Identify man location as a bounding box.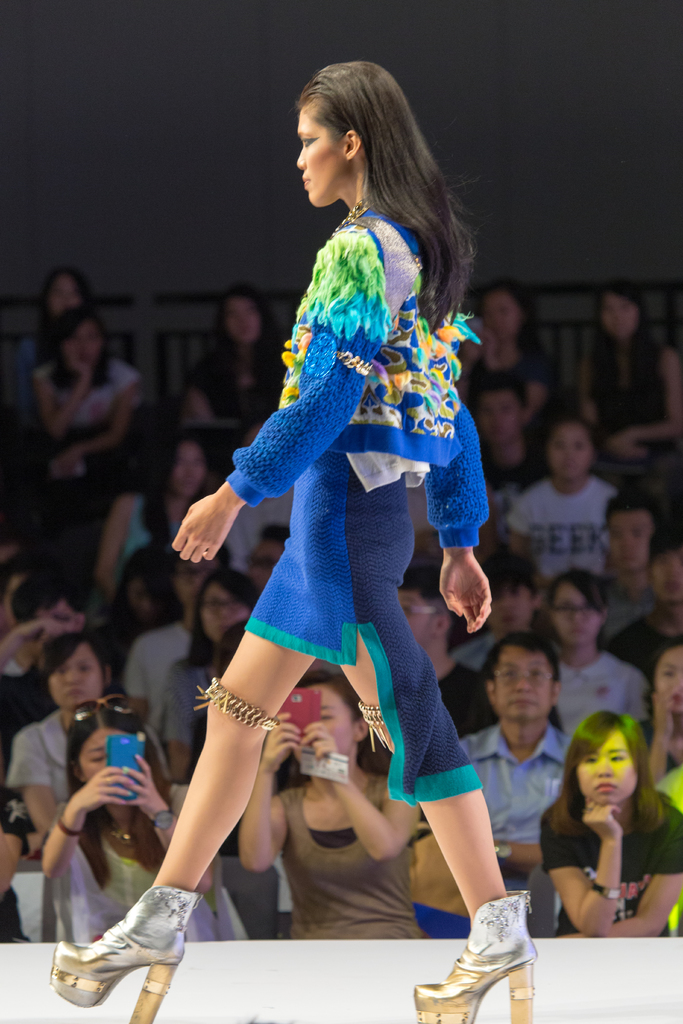
(449,634,568,884).
